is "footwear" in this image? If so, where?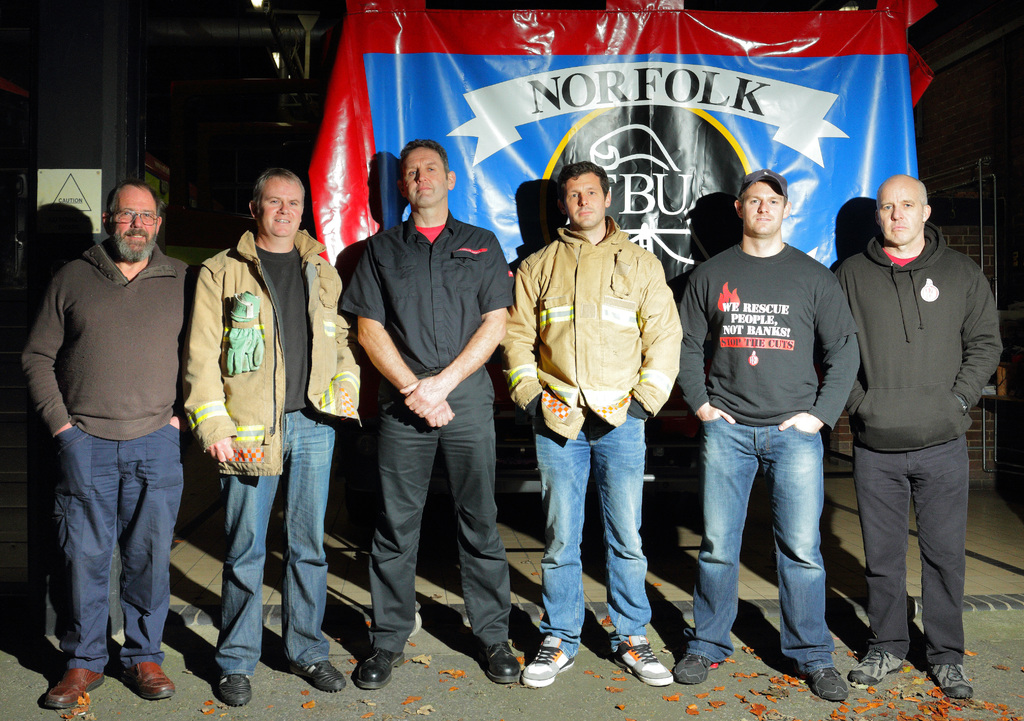
Yes, at select_region(849, 640, 905, 685).
